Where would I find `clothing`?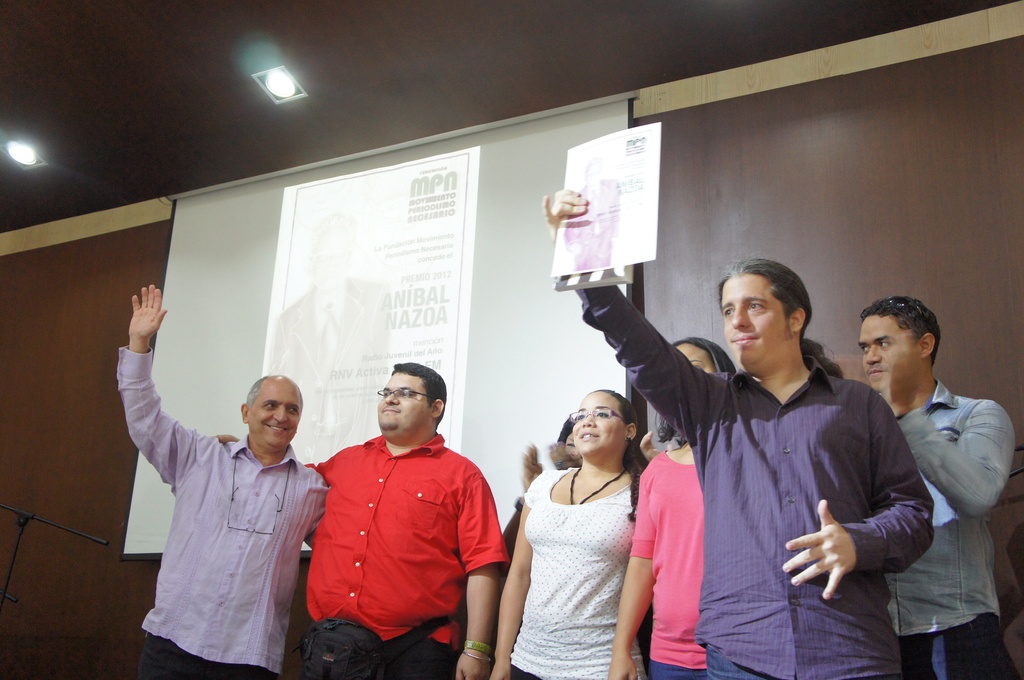
At l=621, t=439, r=705, b=674.
